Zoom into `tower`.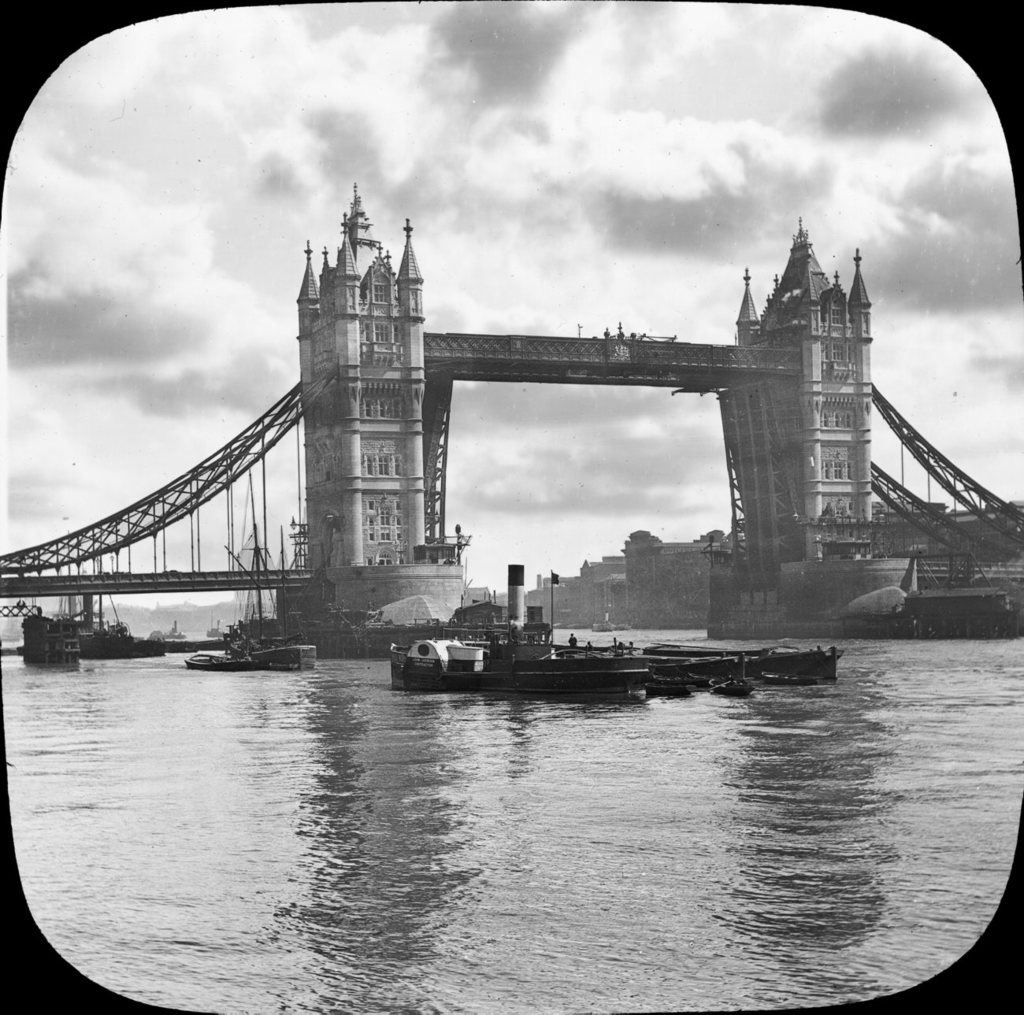
Zoom target: 0, 157, 1023, 673.
